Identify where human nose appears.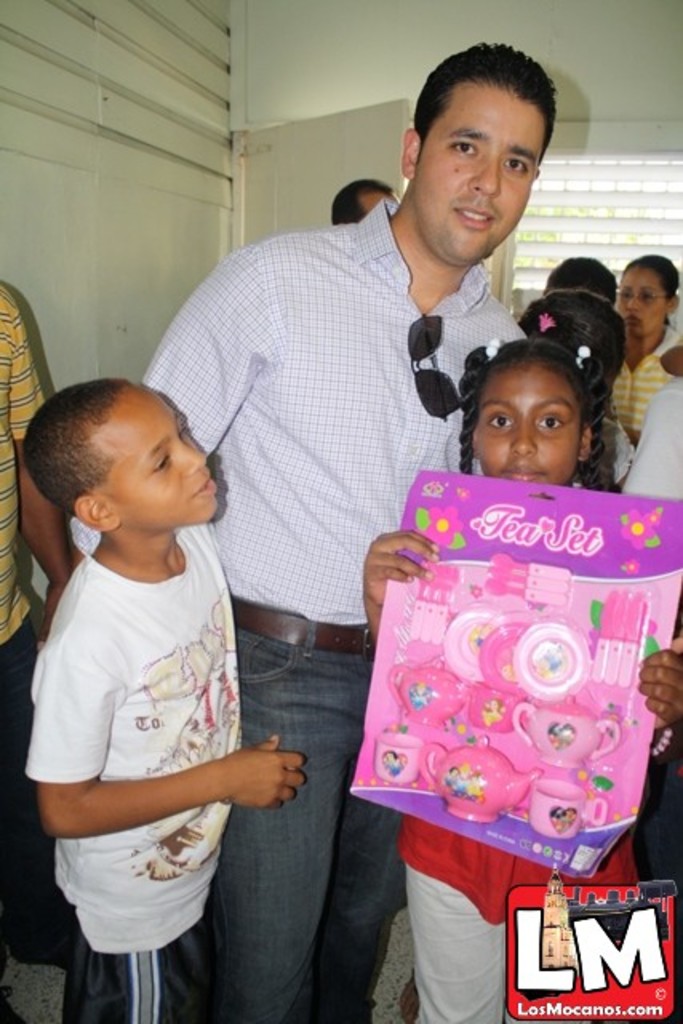
Appears at [x1=625, y1=294, x2=641, y2=312].
